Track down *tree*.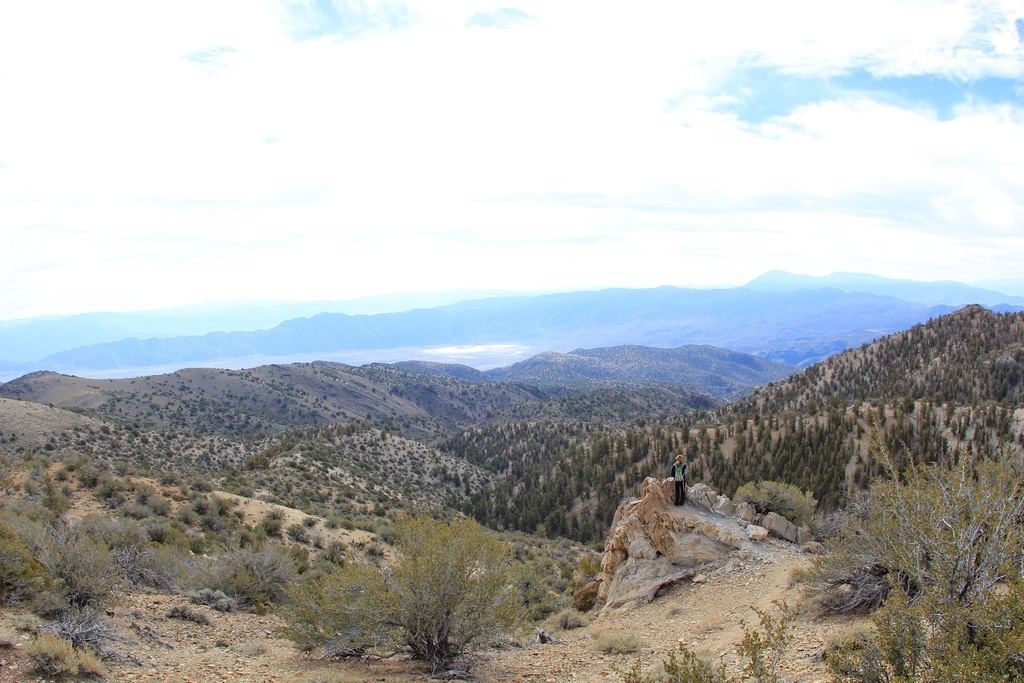
Tracked to pyautogui.locateOnScreen(523, 473, 528, 485).
